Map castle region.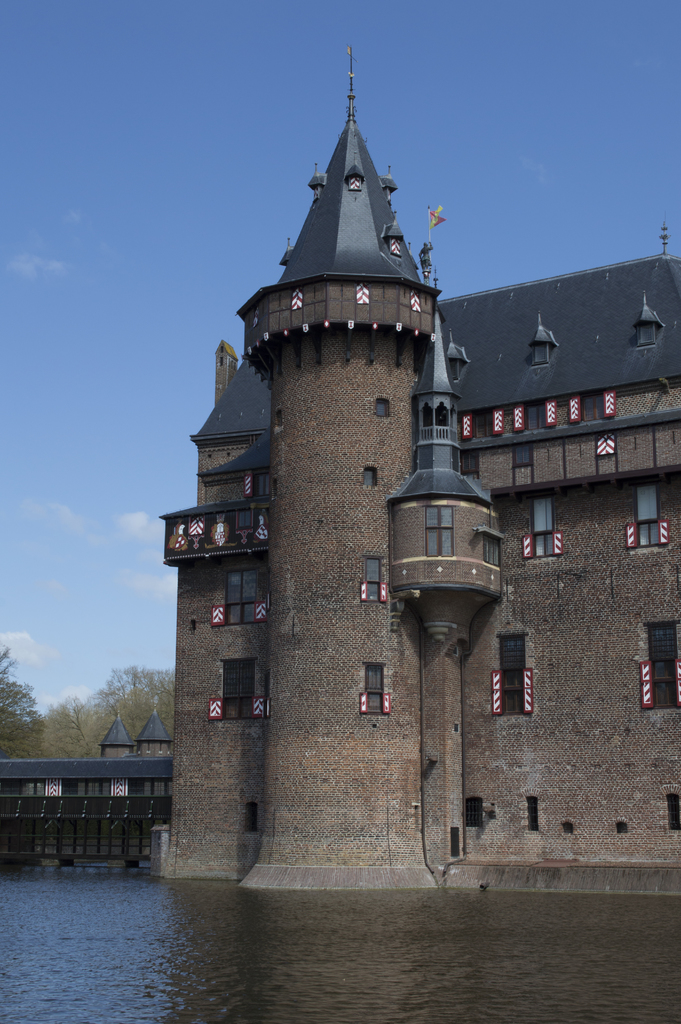
Mapped to detection(111, 84, 648, 915).
